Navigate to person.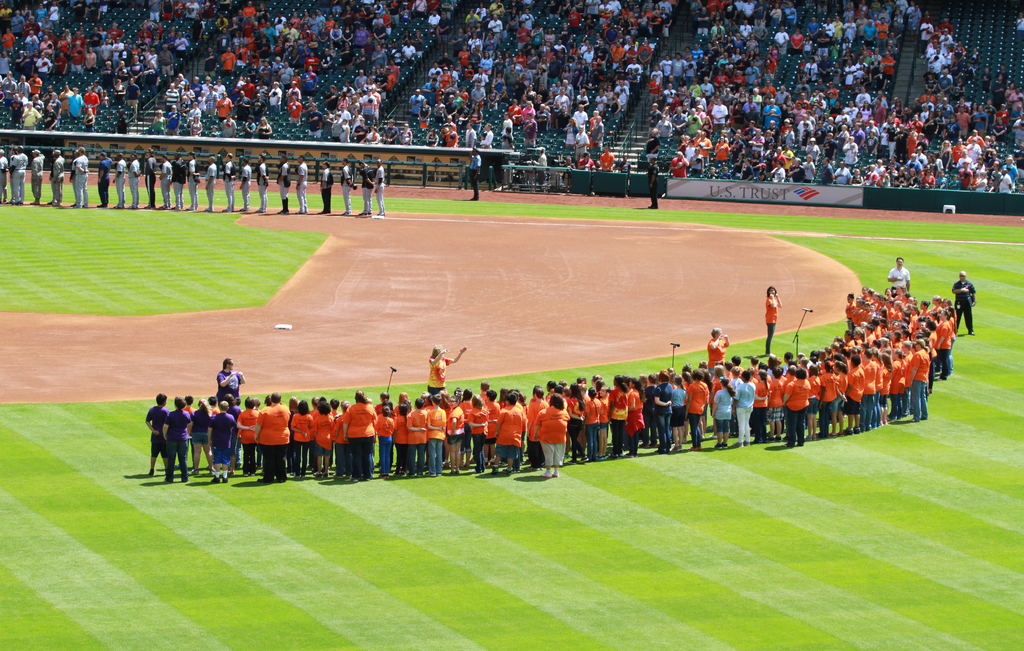
Navigation target: rect(886, 257, 910, 292).
